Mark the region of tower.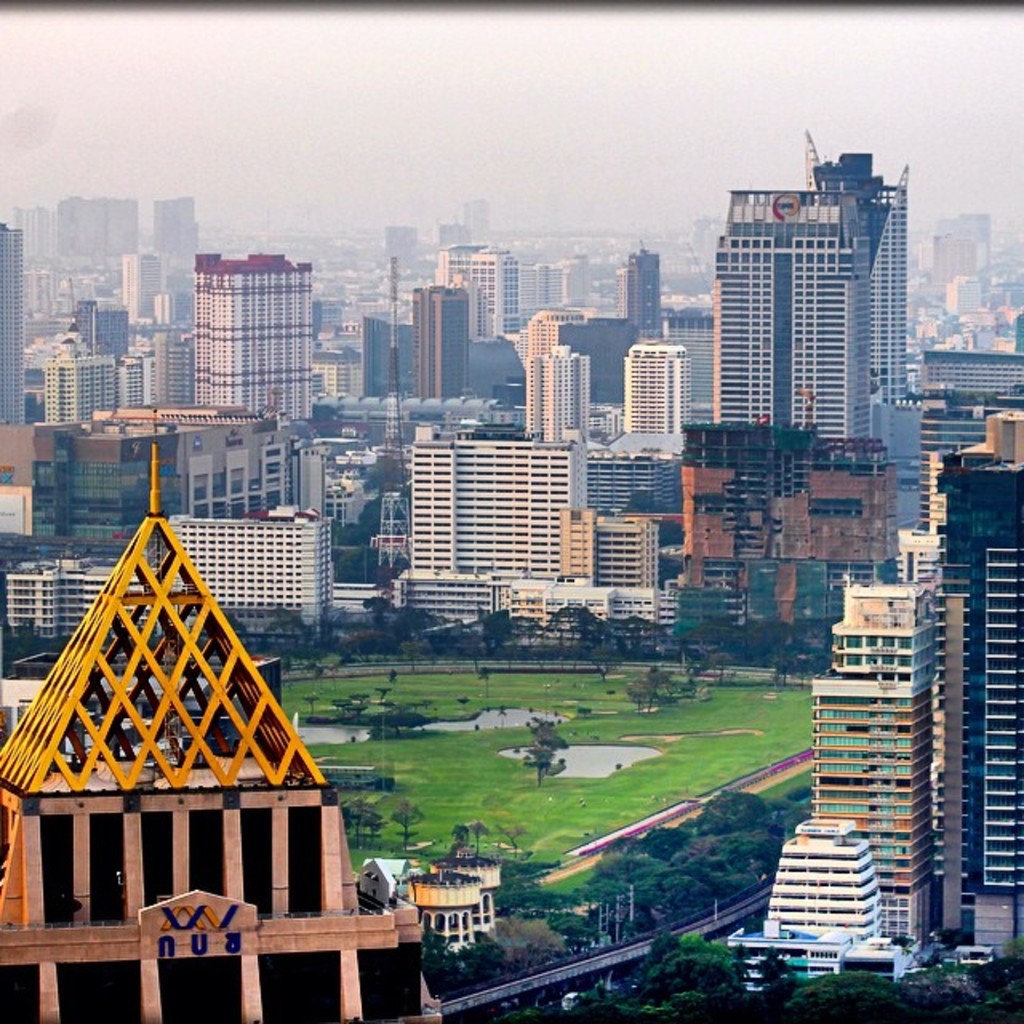
Region: [803,522,962,949].
